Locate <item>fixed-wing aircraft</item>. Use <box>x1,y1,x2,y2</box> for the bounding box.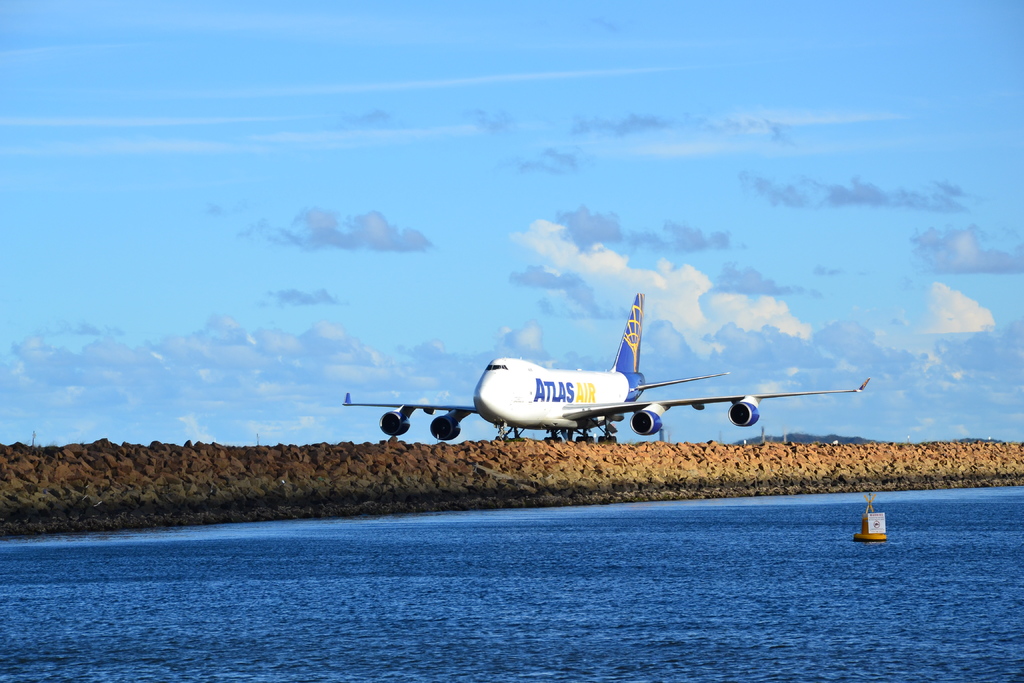
<box>344,288,876,443</box>.
